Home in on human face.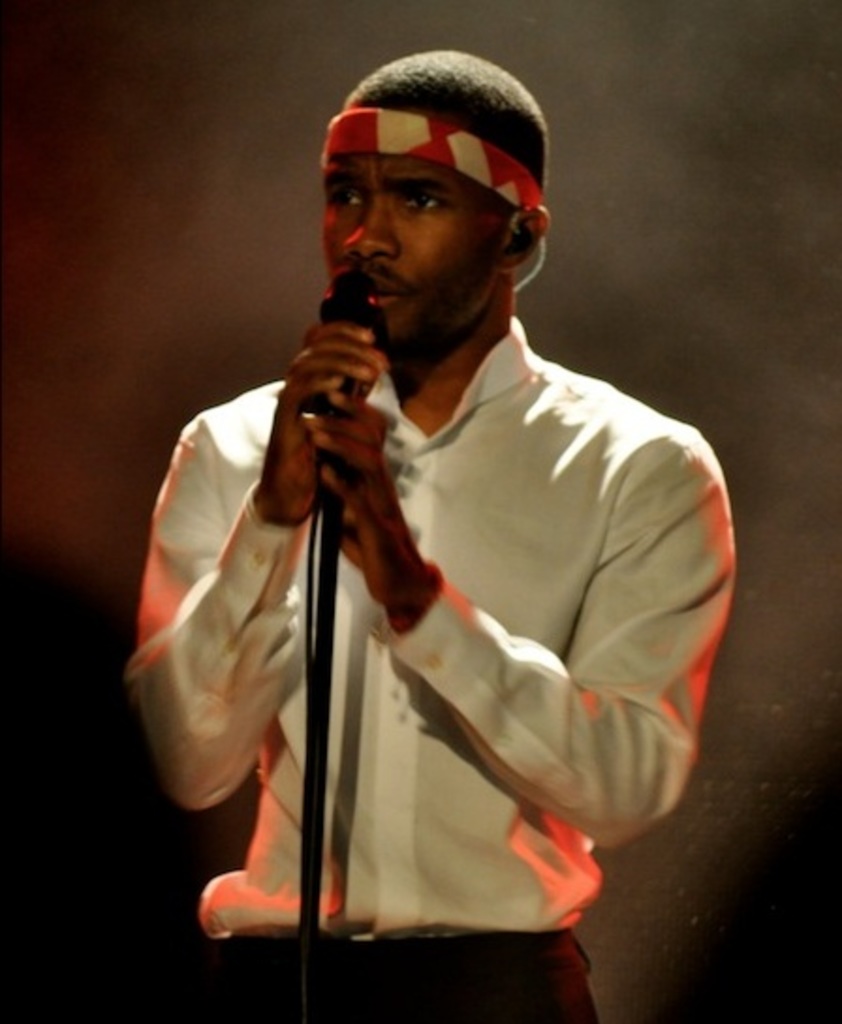
Homed in at (320, 154, 509, 348).
